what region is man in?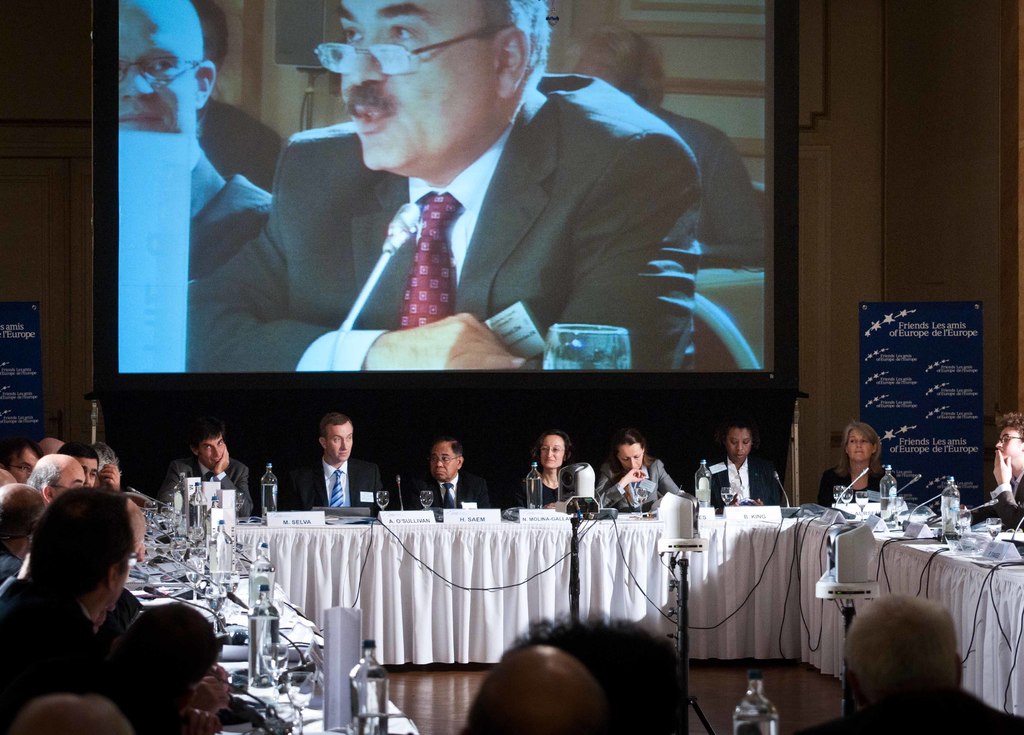
(790,594,1023,734).
